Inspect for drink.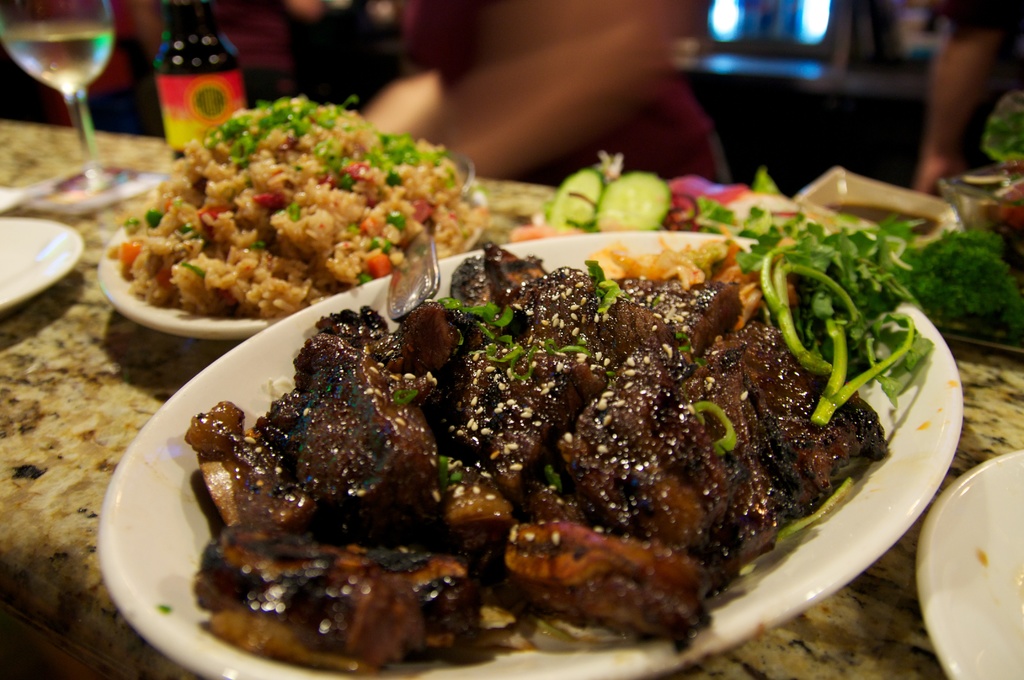
Inspection: [left=0, top=19, right=109, bottom=94].
